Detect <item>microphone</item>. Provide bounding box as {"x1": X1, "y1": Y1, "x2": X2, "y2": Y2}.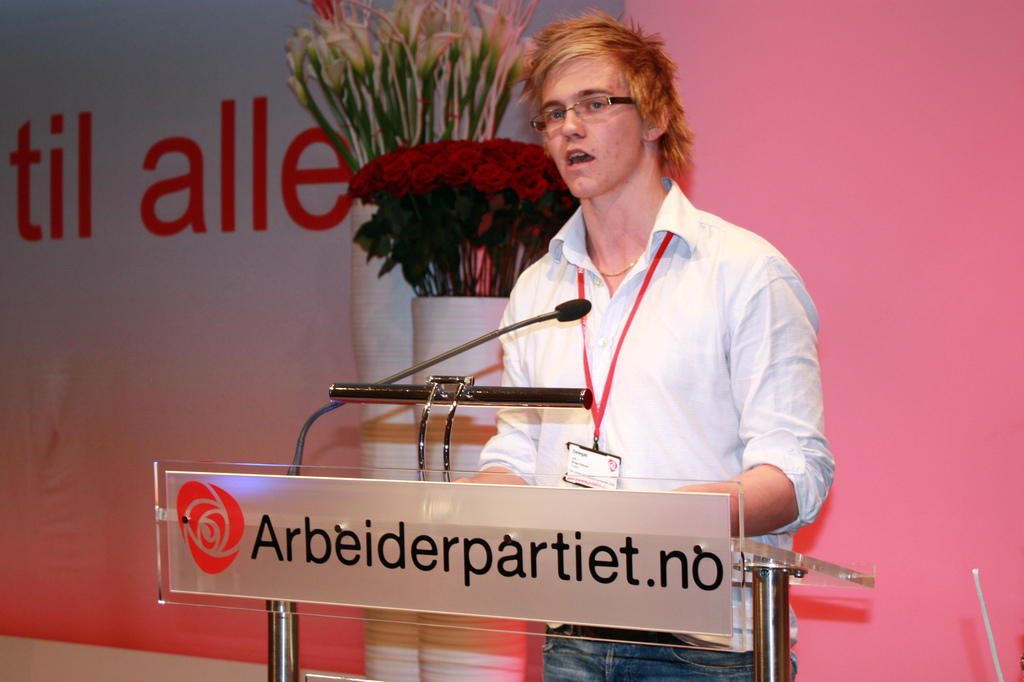
{"x1": 553, "y1": 298, "x2": 593, "y2": 326}.
